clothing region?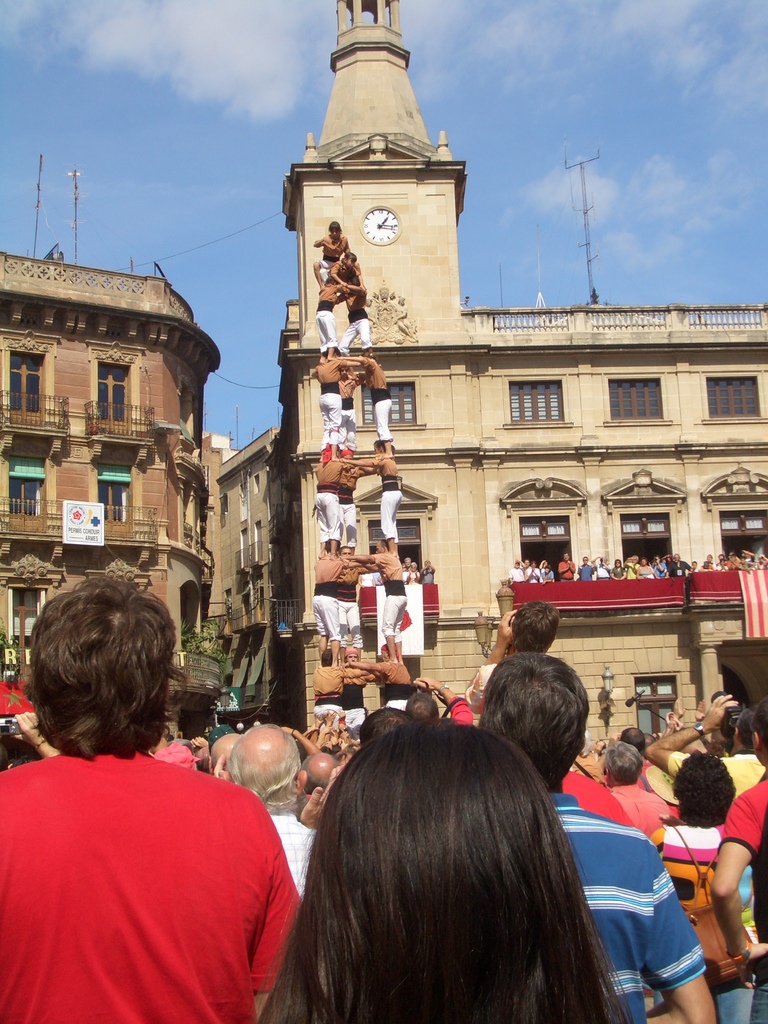
{"x1": 314, "y1": 232, "x2": 349, "y2": 273}
